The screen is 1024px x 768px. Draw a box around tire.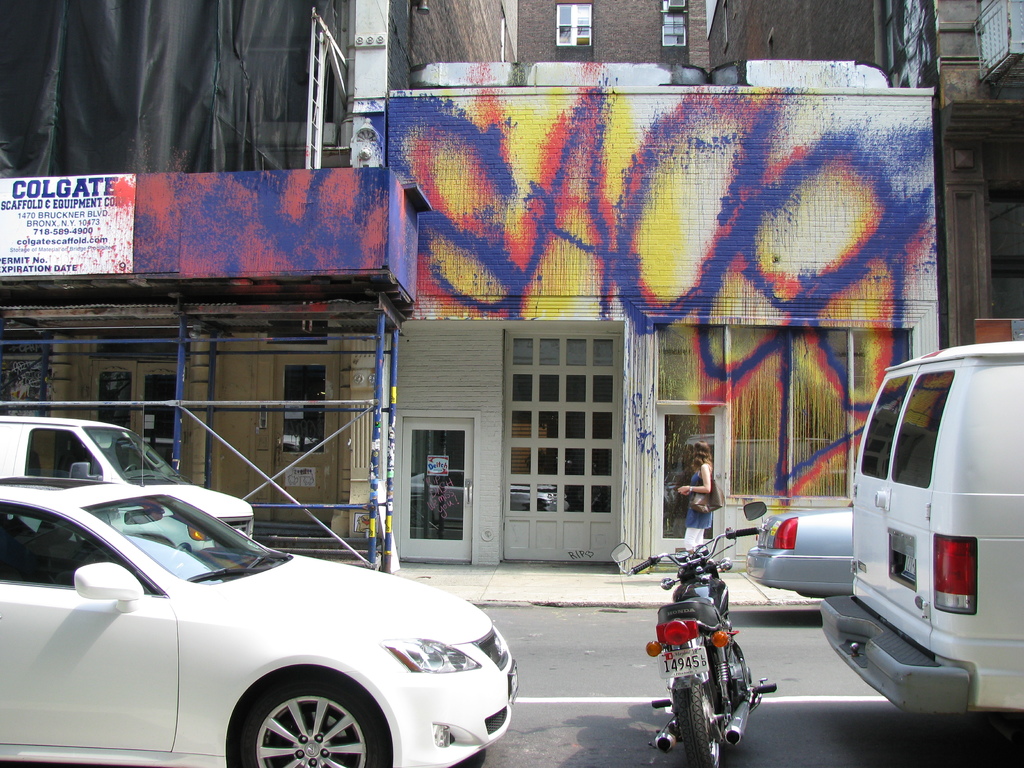
region(714, 639, 755, 712).
